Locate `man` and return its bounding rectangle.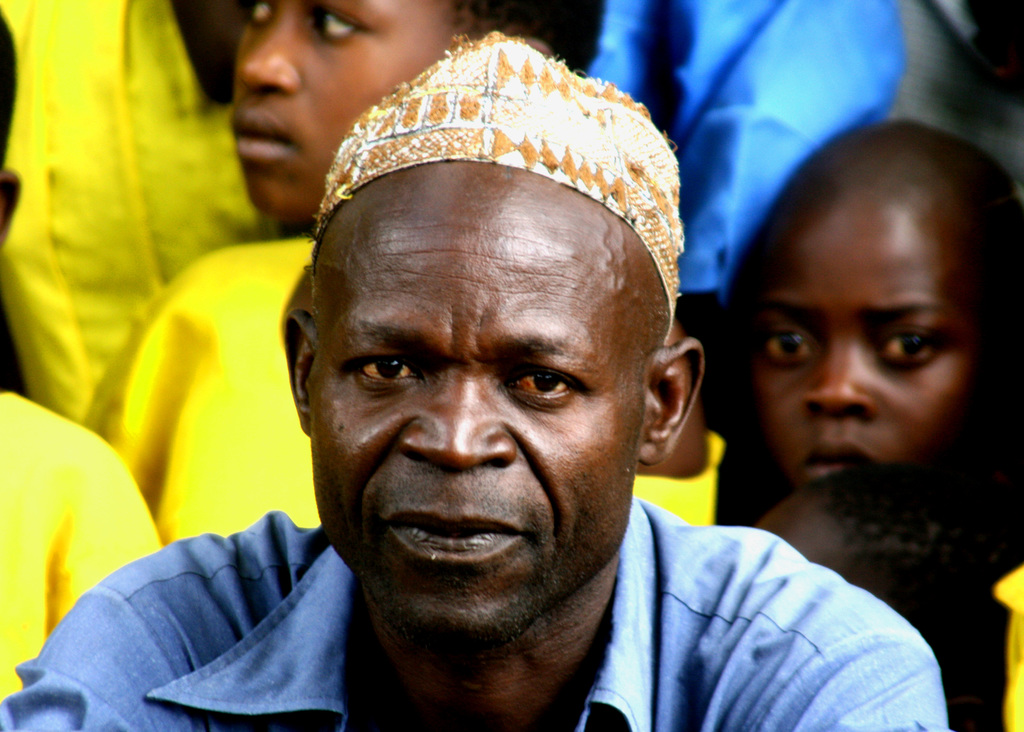
1 39 957 731.
